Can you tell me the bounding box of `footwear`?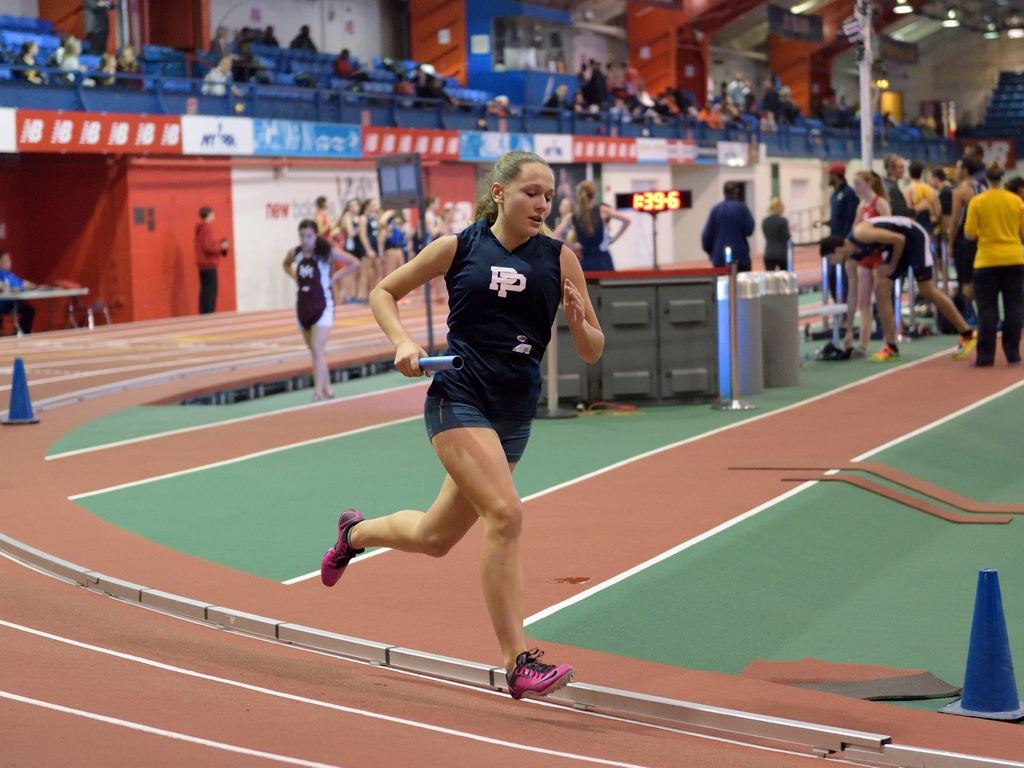
rect(857, 346, 868, 355).
